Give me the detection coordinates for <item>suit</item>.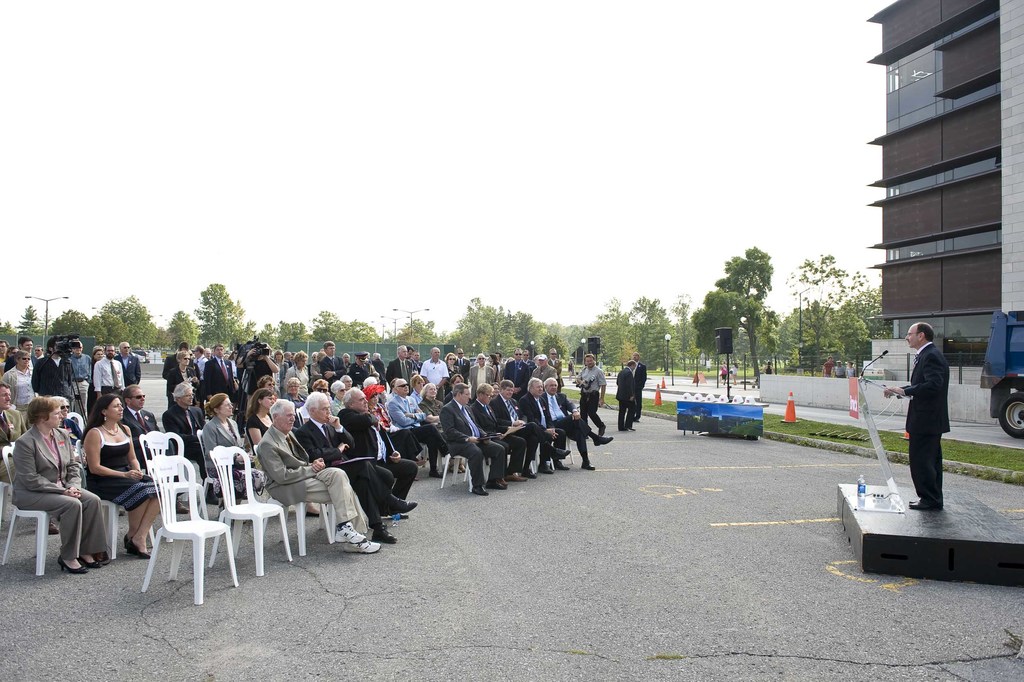
{"left": 468, "top": 397, "right": 526, "bottom": 471}.
